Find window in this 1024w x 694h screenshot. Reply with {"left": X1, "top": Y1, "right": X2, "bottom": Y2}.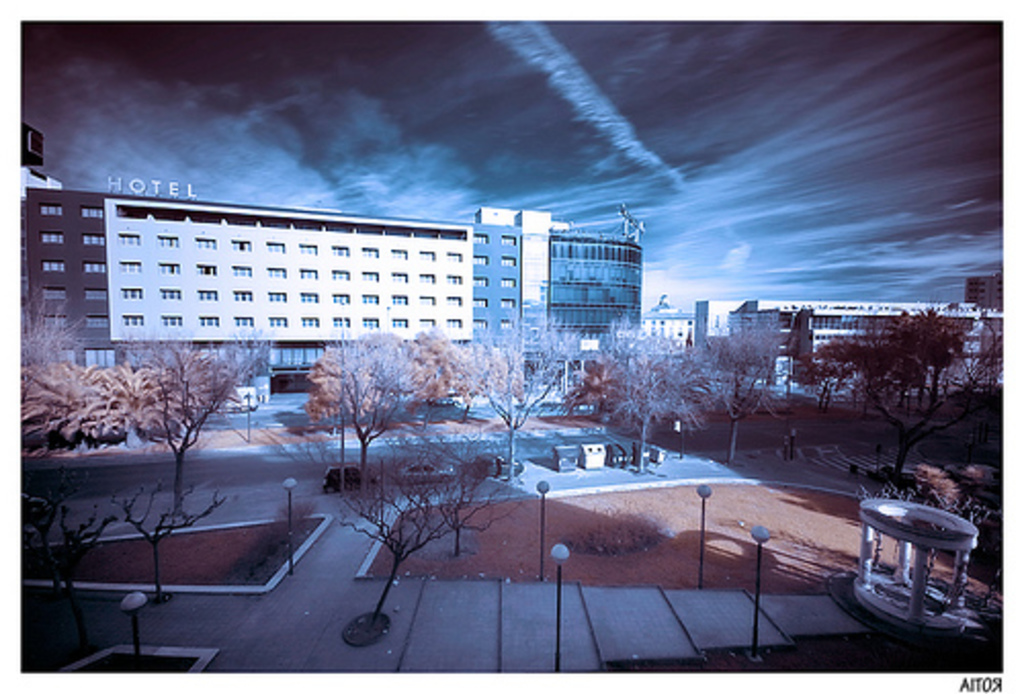
{"left": 295, "top": 266, "right": 319, "bottom": 285}.
